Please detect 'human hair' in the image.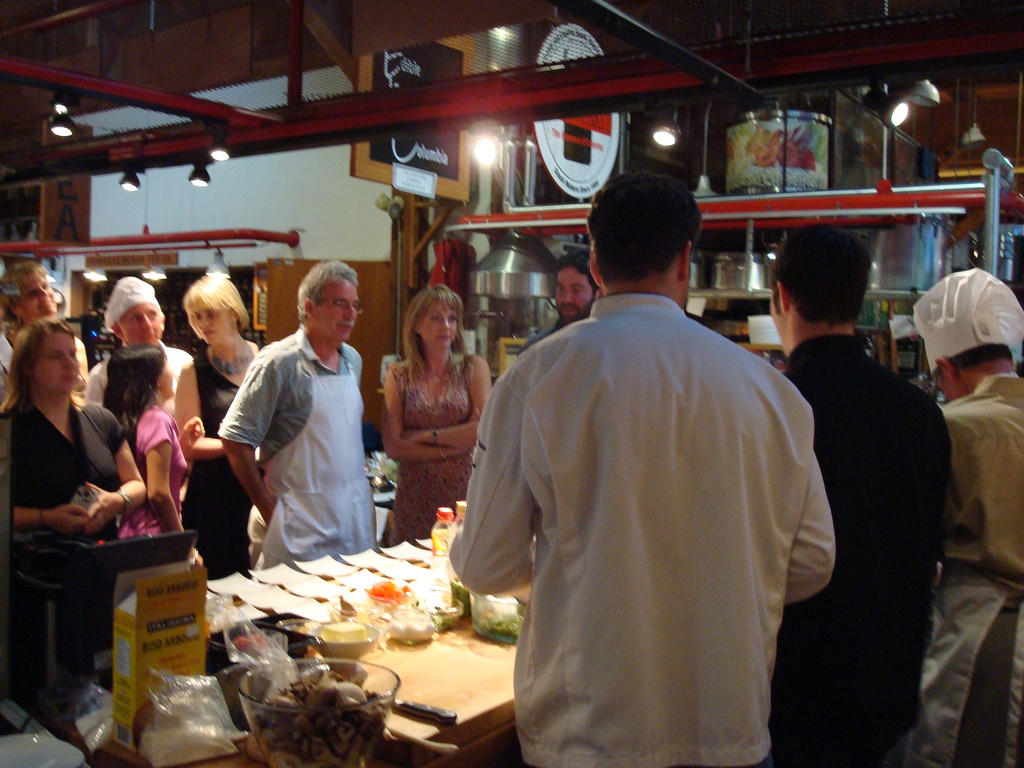
(0, 312, 74, 420).
